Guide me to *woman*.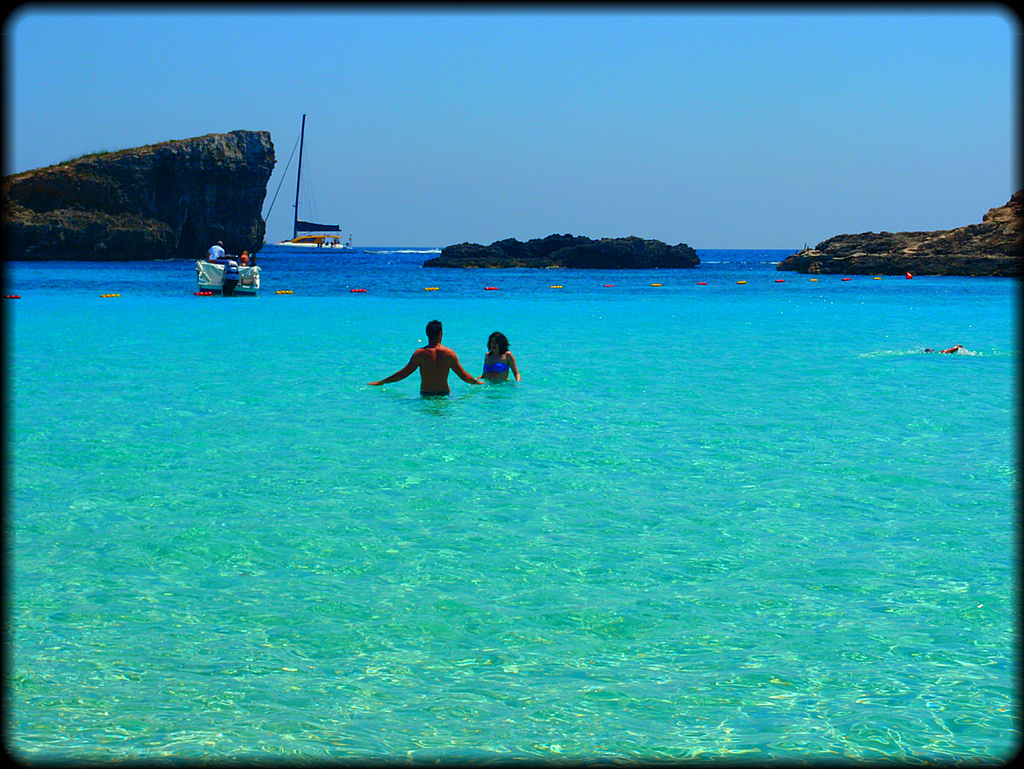
Guidance: pyautogui.locateOnScreen(482, 330, 518, 388).
